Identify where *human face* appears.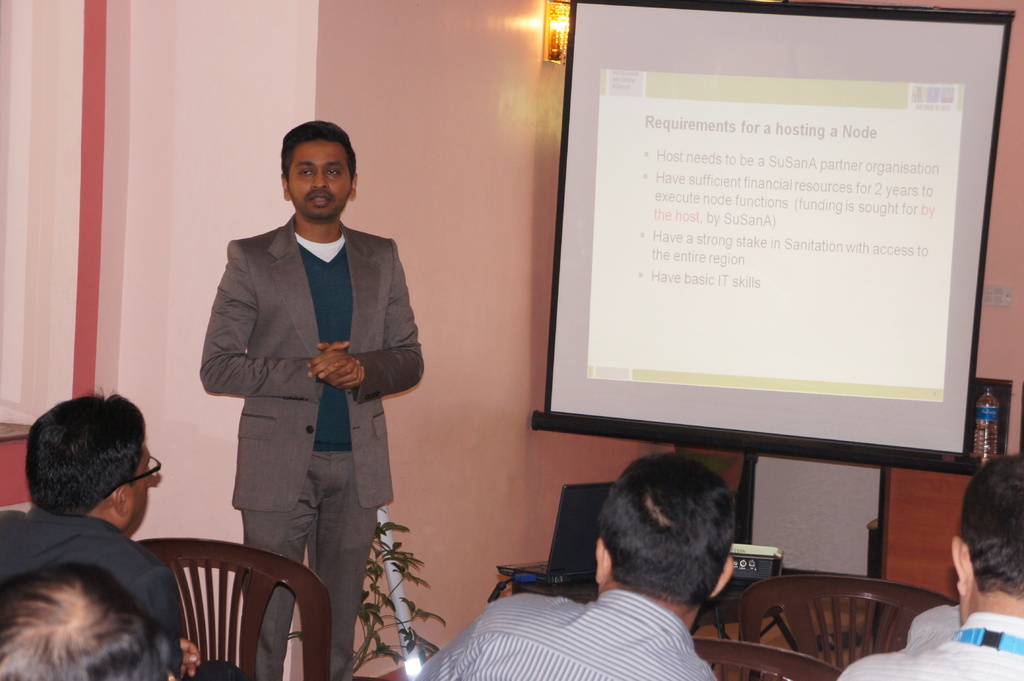
Appears at 126/453/167/542.
